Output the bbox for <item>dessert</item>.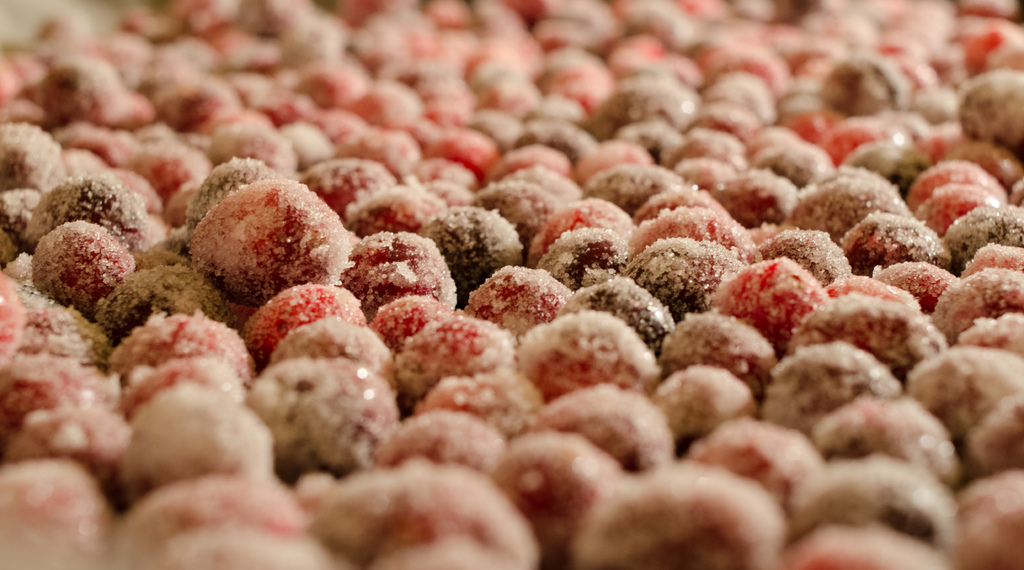
<region>0, 196, 32, 260</region>.
